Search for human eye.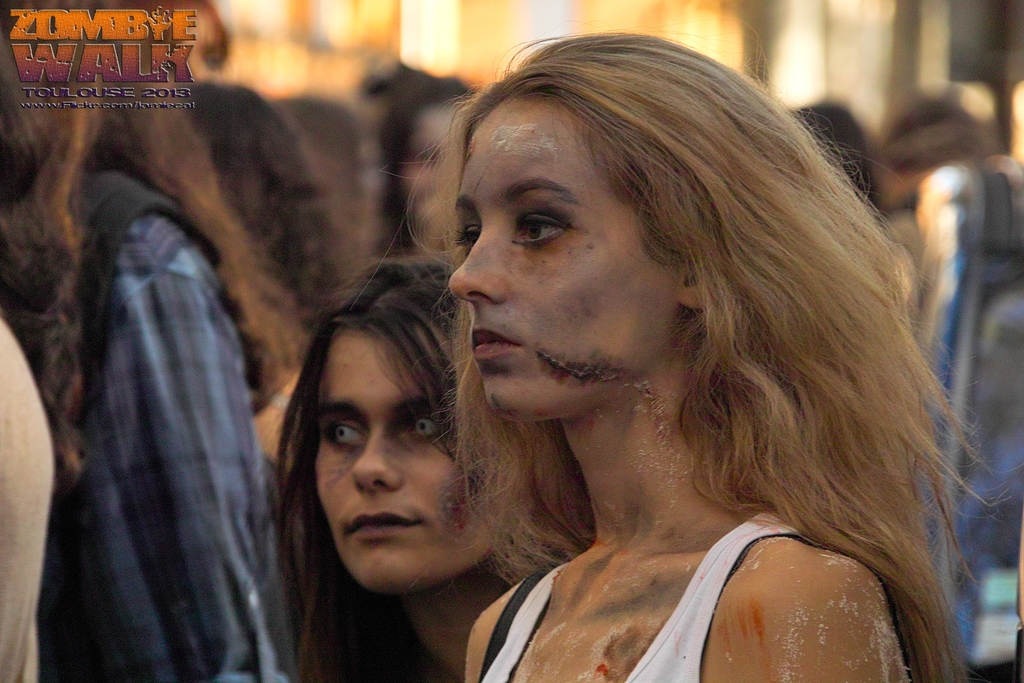
Found at locate(511, 206, 578, 255).
